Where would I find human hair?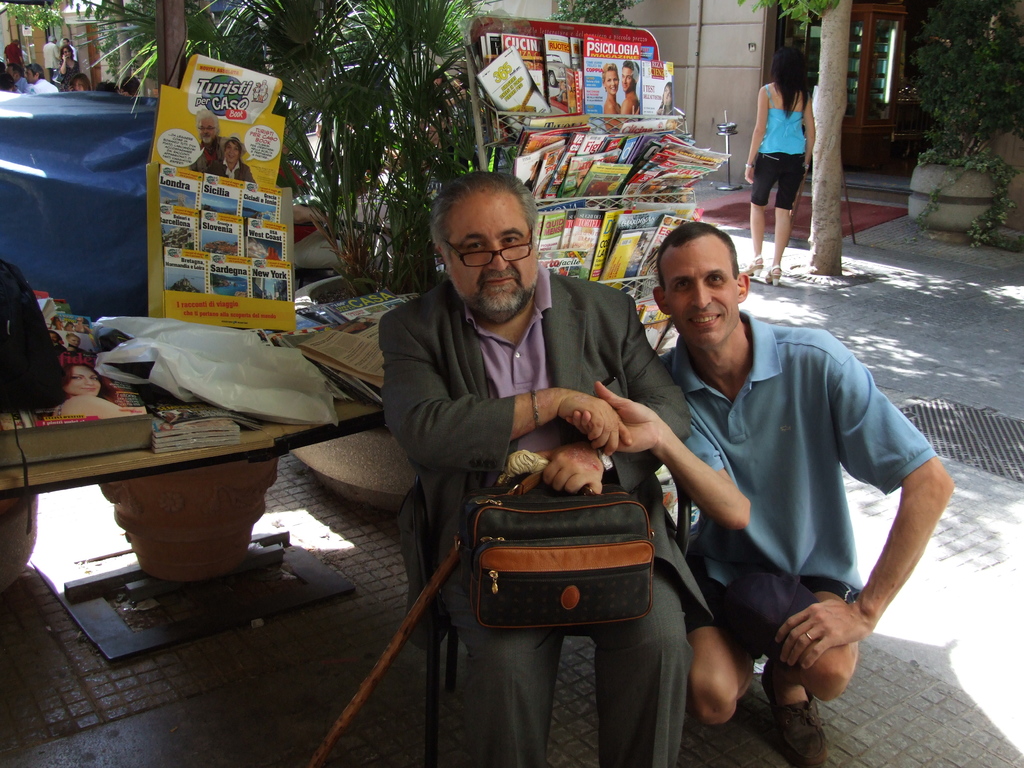
At 59 364 113 403.
